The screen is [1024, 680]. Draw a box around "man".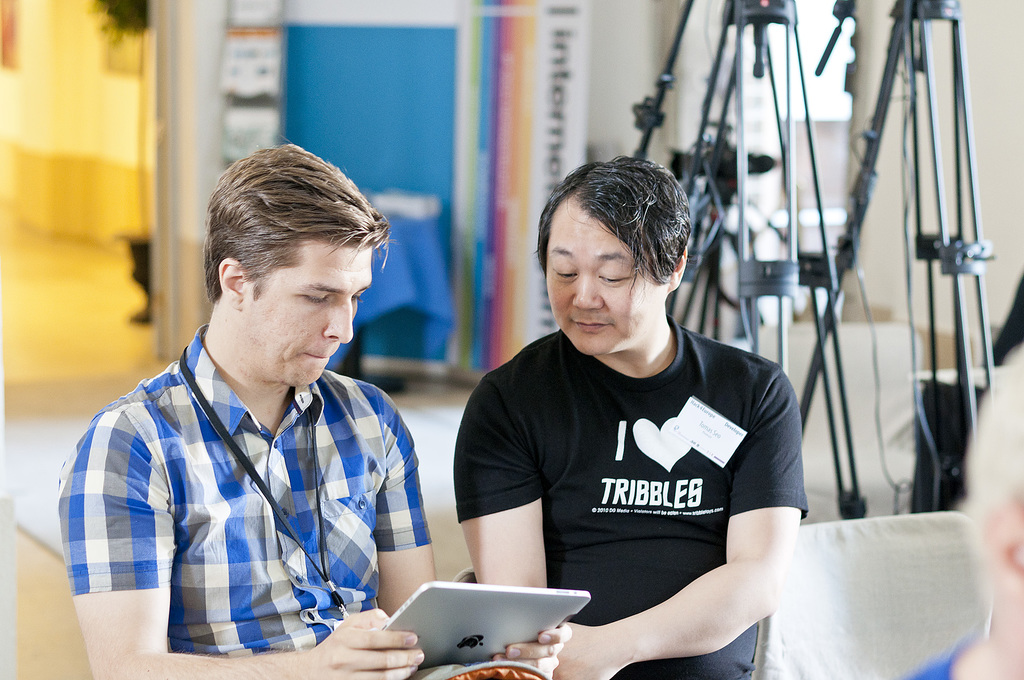
<box>450,155,812,679</box>.
